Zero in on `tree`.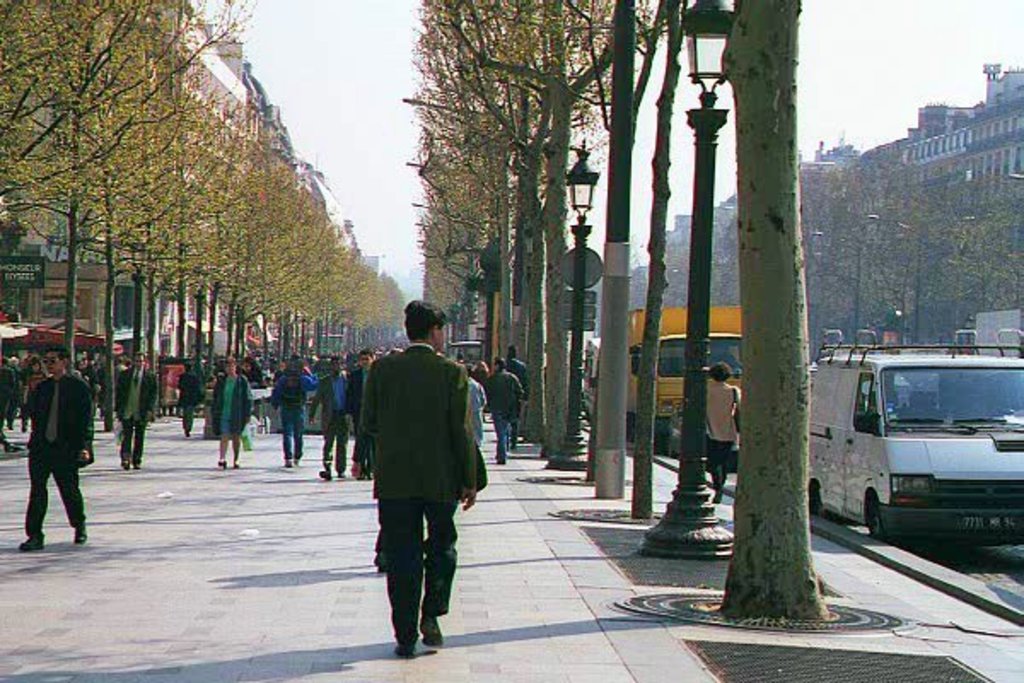
Zeroed in: bbox=(411, 0, 614, 429).
